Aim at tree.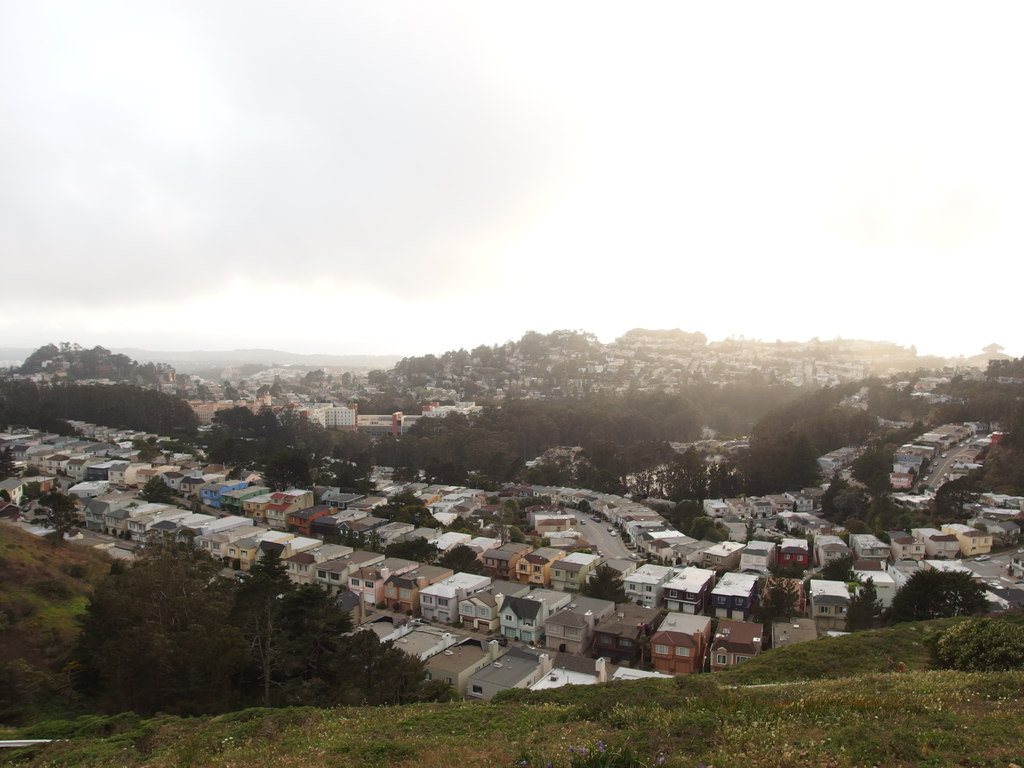
Aimed at {"x1": 530, "y1": 533, "x2": 551, "y2": 552}.
